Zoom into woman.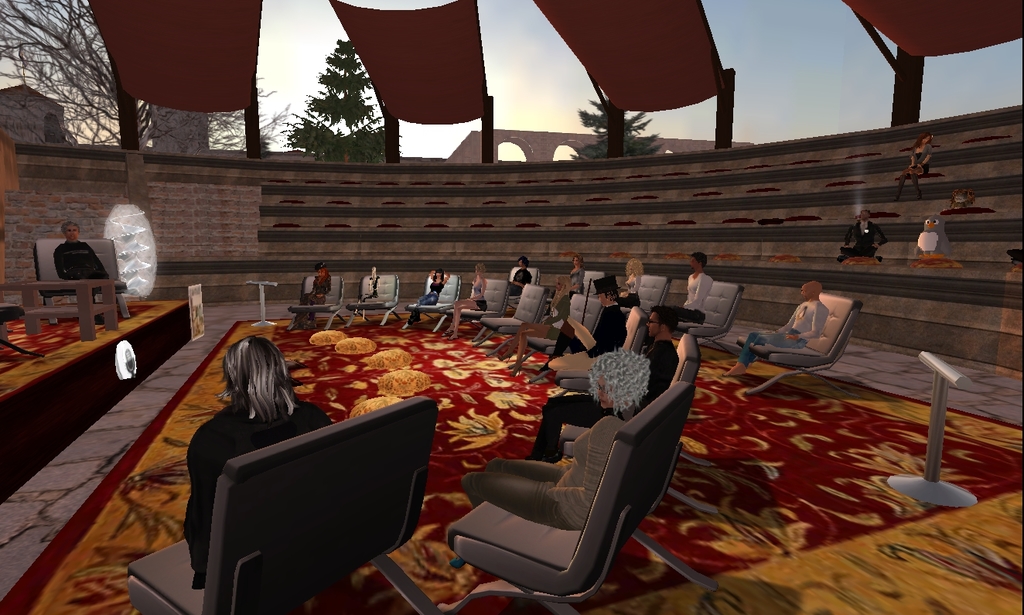
Zoom target: l=404, t=265, r=451, b=324.
